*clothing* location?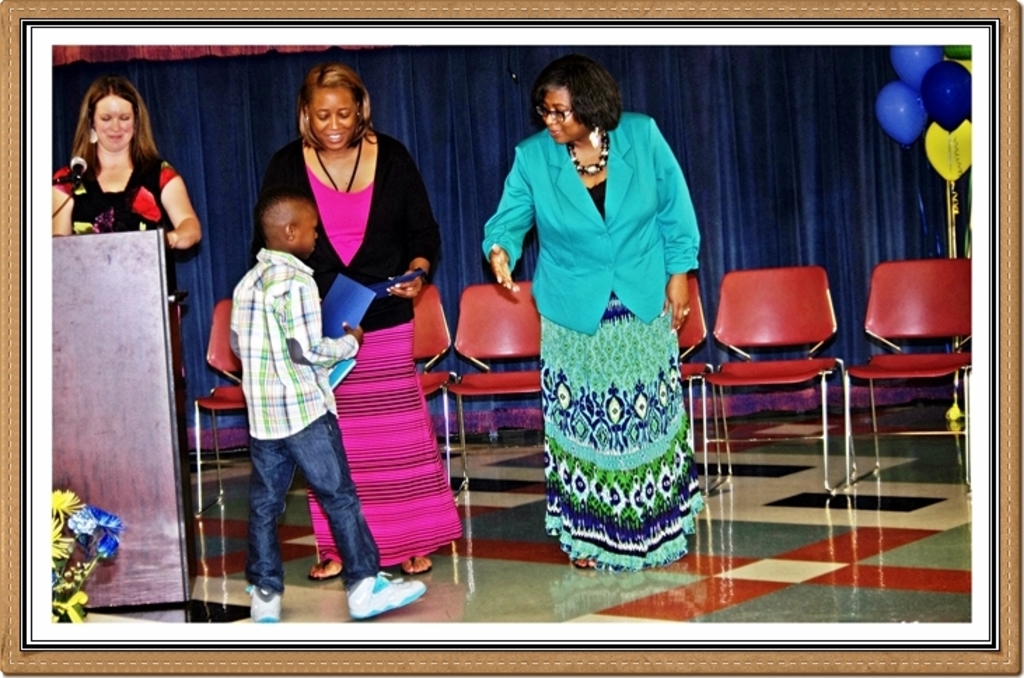
Rect(230, 242, 382, 591)
